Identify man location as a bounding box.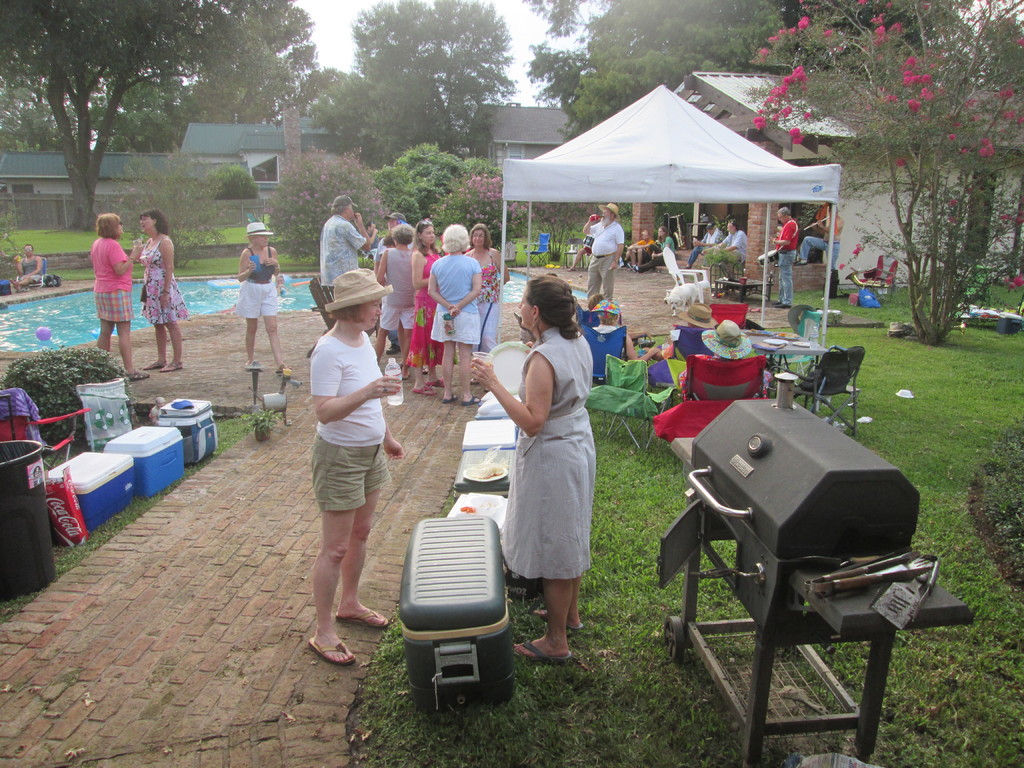
bbox=[716, 220, 748, 264].
